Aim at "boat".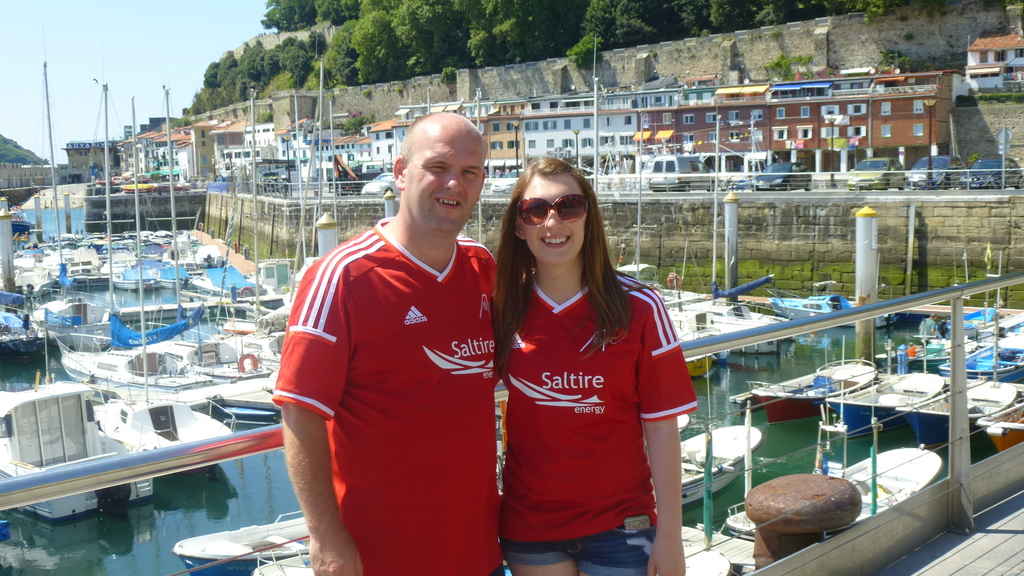
Aimed at 264 58 338 333.
